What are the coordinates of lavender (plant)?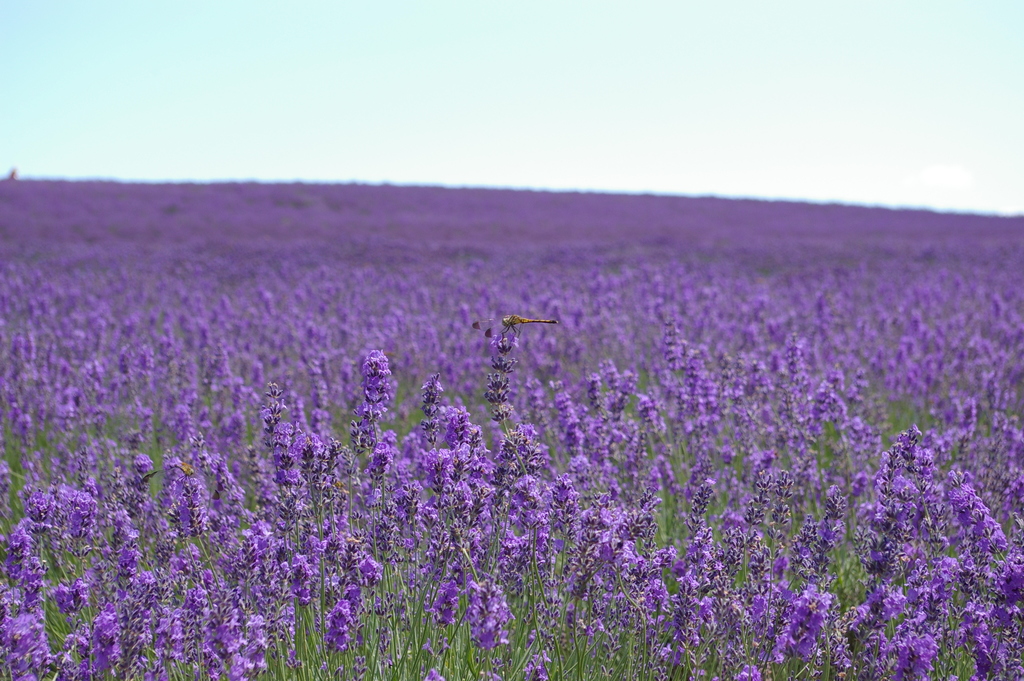
662,311,687,364.
